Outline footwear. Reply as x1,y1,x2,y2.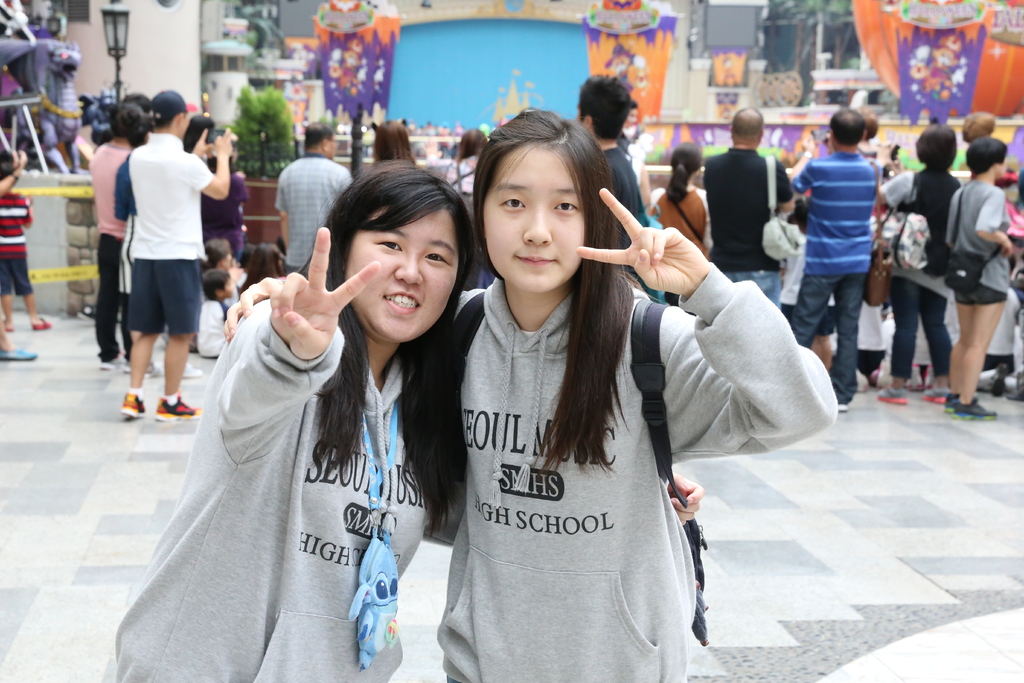
28,315,53,331.
